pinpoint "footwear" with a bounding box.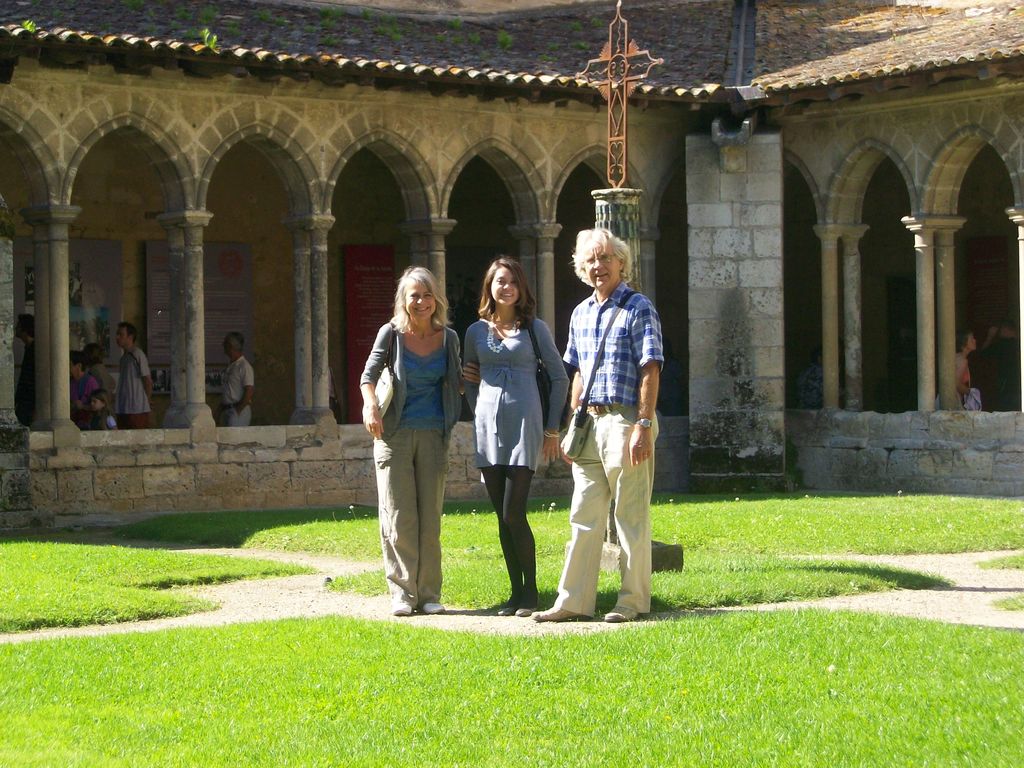
crop(498, 606, 514, 620).
